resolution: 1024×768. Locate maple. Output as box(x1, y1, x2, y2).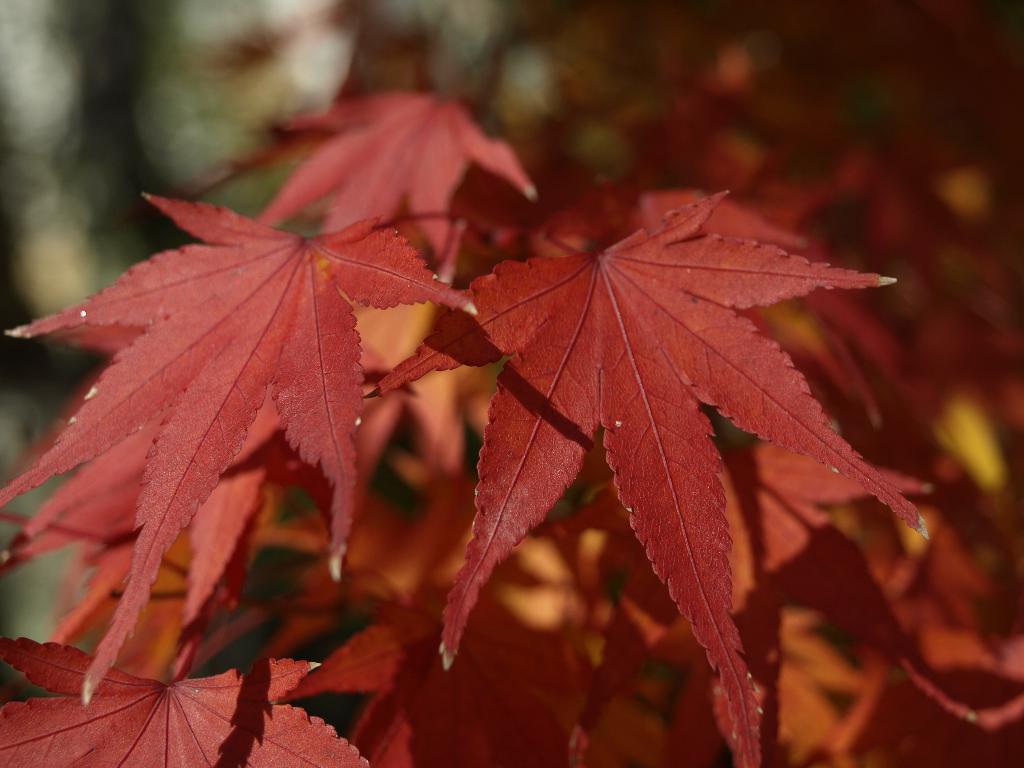
box(0, 119, 916, 712).
